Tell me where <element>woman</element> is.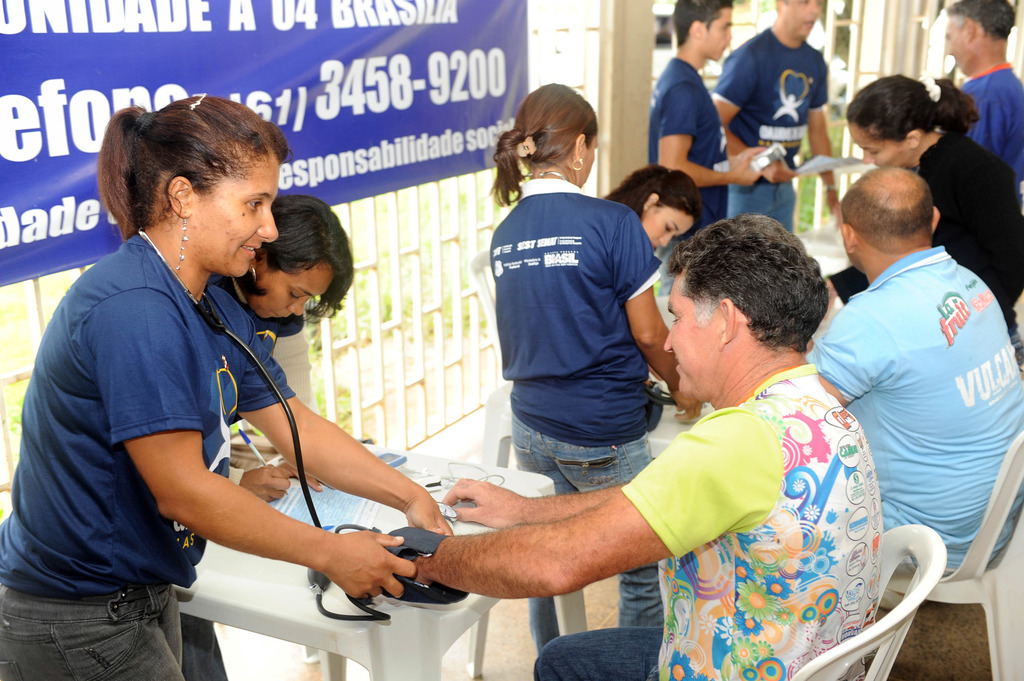
<element>woman</element> is at <box>595,168,708,256</box>.
